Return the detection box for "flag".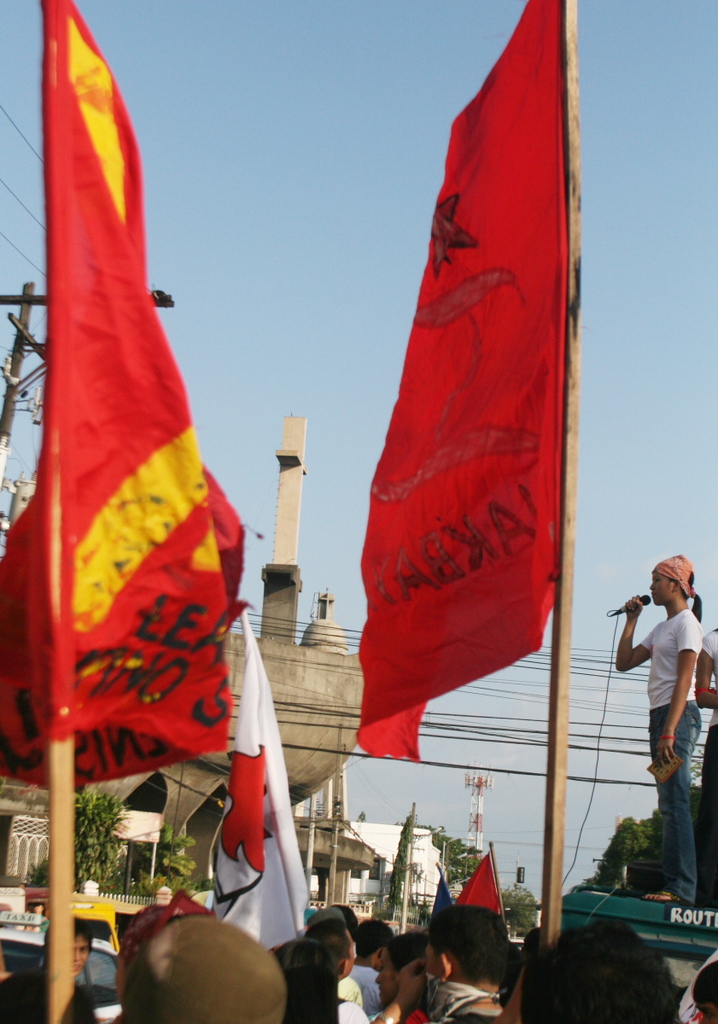
[left=458, top=844, right=495, bottom=916].
